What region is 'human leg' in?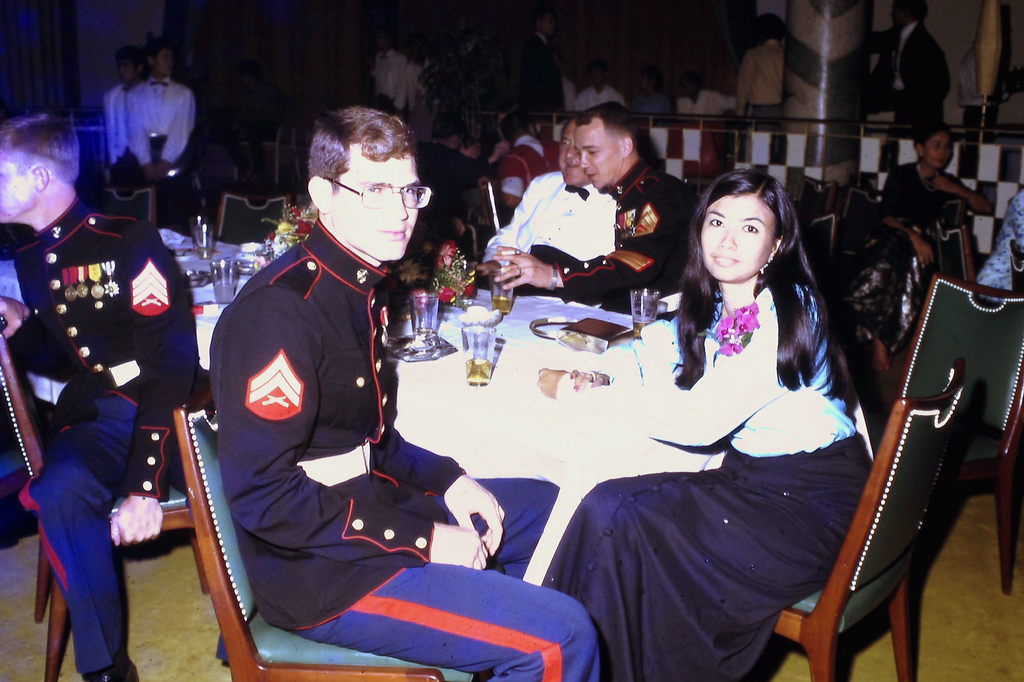
28:397:138:676.
